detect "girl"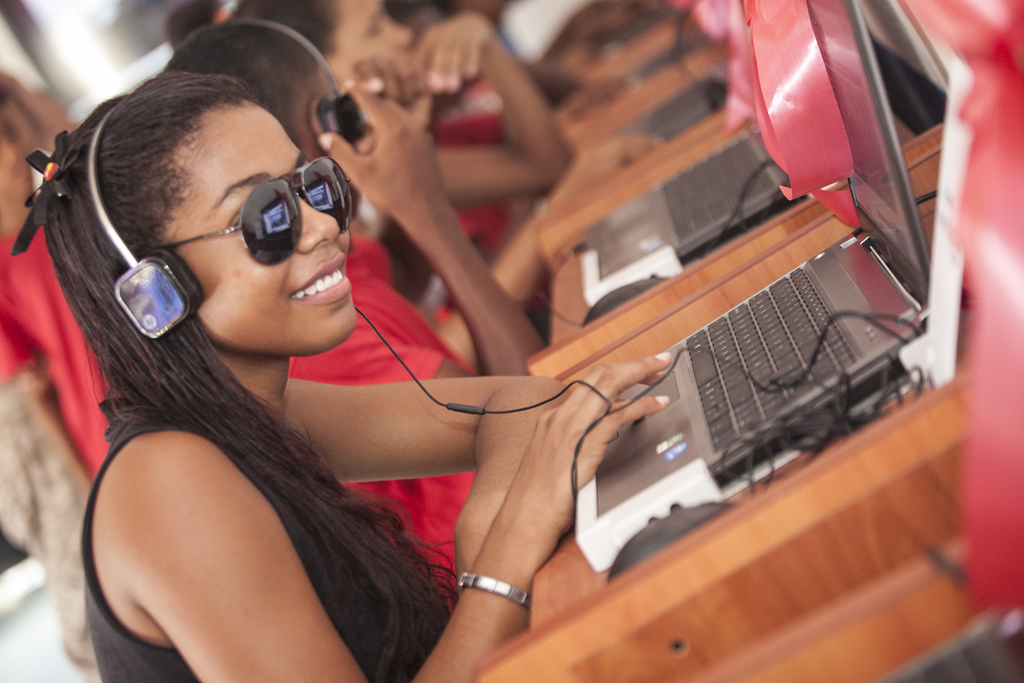
8, 72, 669, 682
